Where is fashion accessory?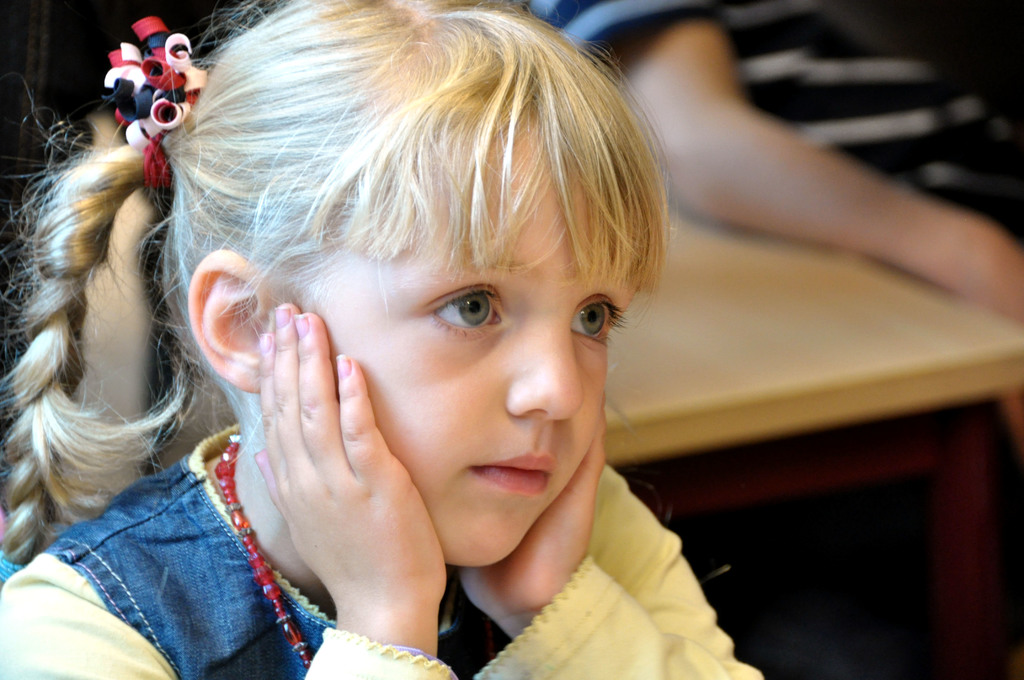
[x1=212, y1=429, x2=315, y2=670].
